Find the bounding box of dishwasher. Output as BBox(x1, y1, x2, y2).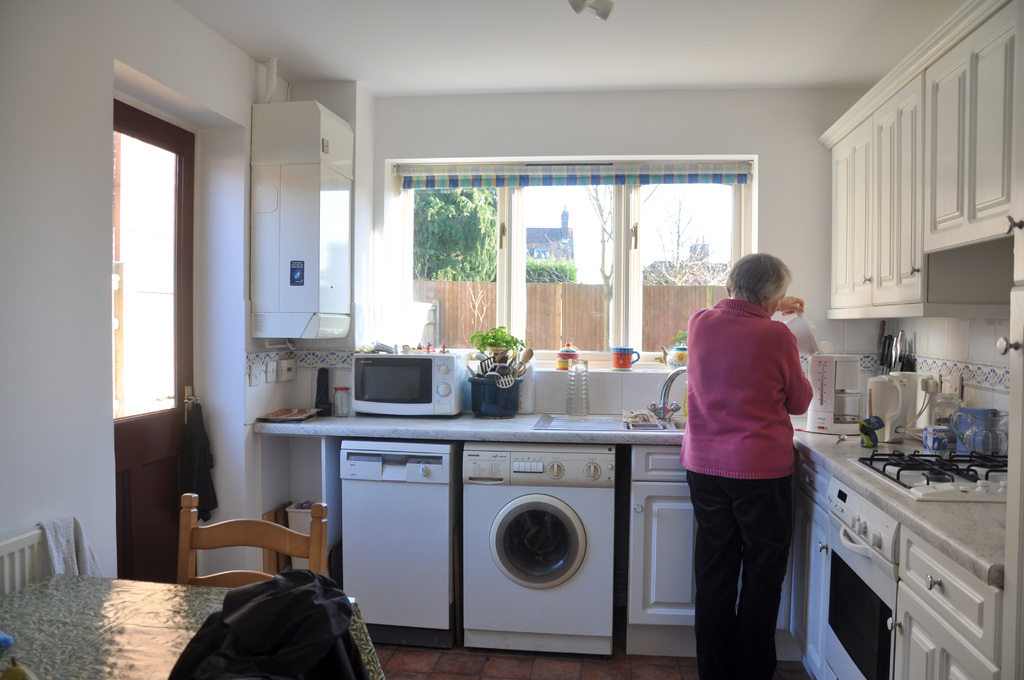
BBox(337, 430, 472, 661).
